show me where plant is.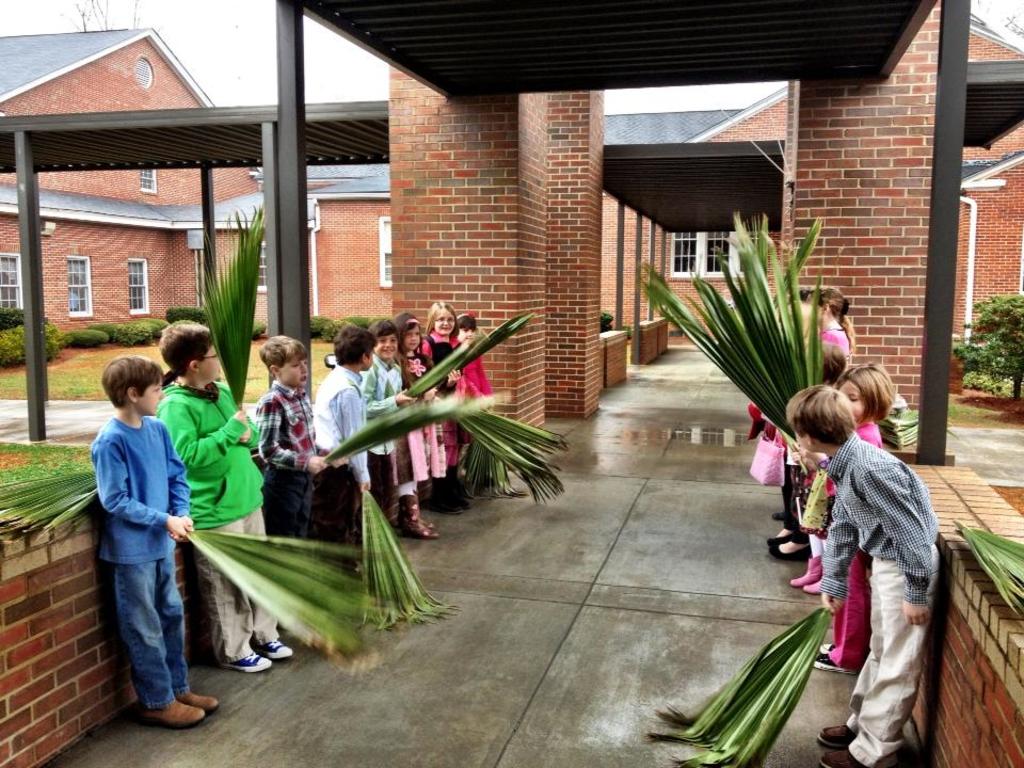
plant is at [x1=599, y1=309, x2=637, y2=340].
